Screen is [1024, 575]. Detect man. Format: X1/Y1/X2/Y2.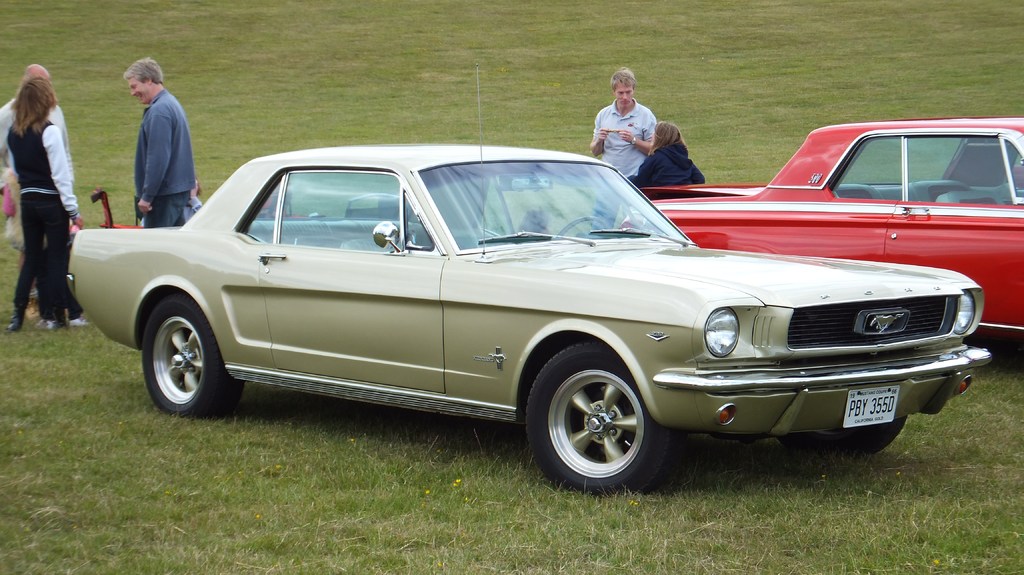
1/83/90/318.
